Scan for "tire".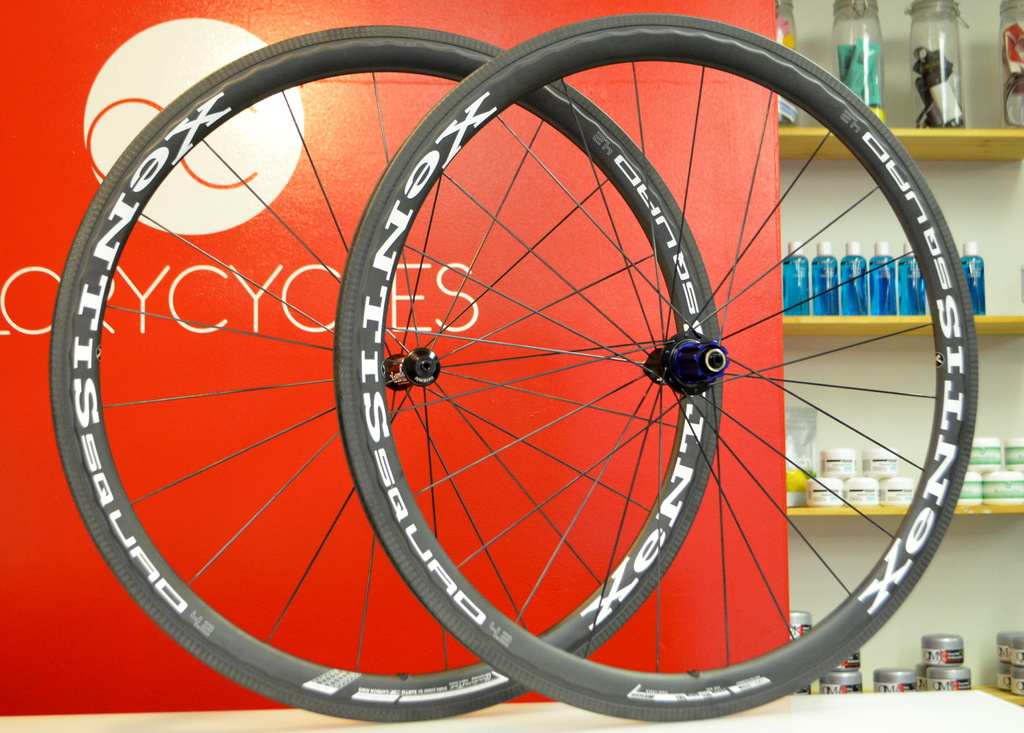
Scan result: [337,10,980,724].
